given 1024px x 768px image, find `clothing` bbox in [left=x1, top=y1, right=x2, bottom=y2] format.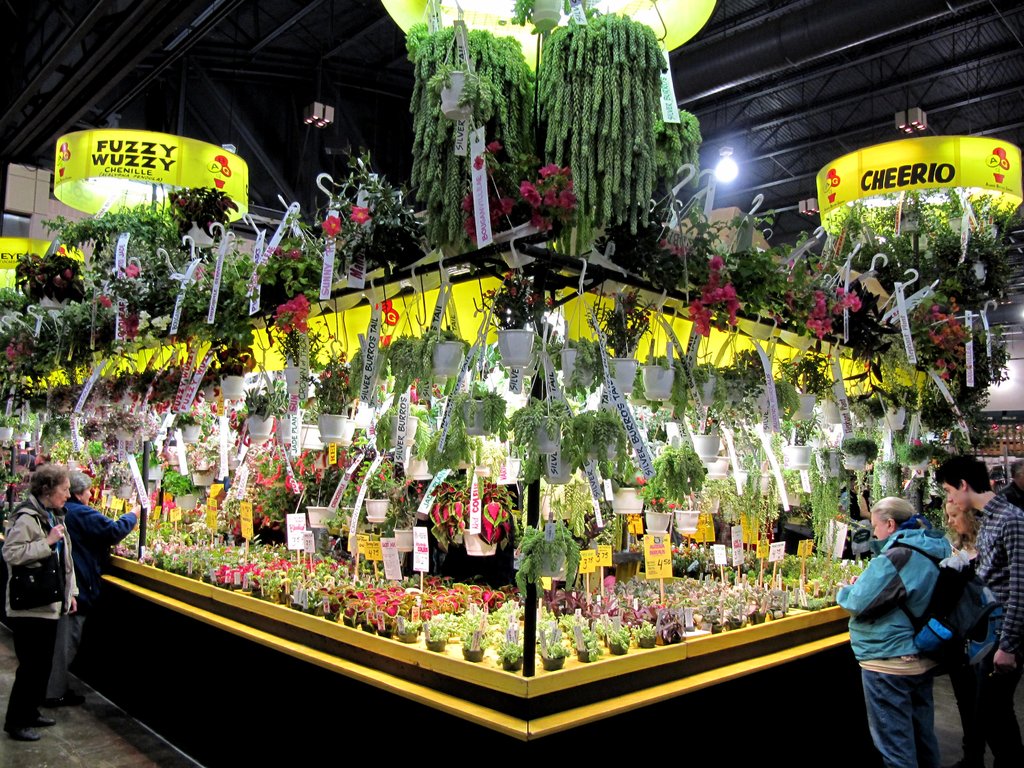
[left=0, top=484, right=52, bottom=735].
